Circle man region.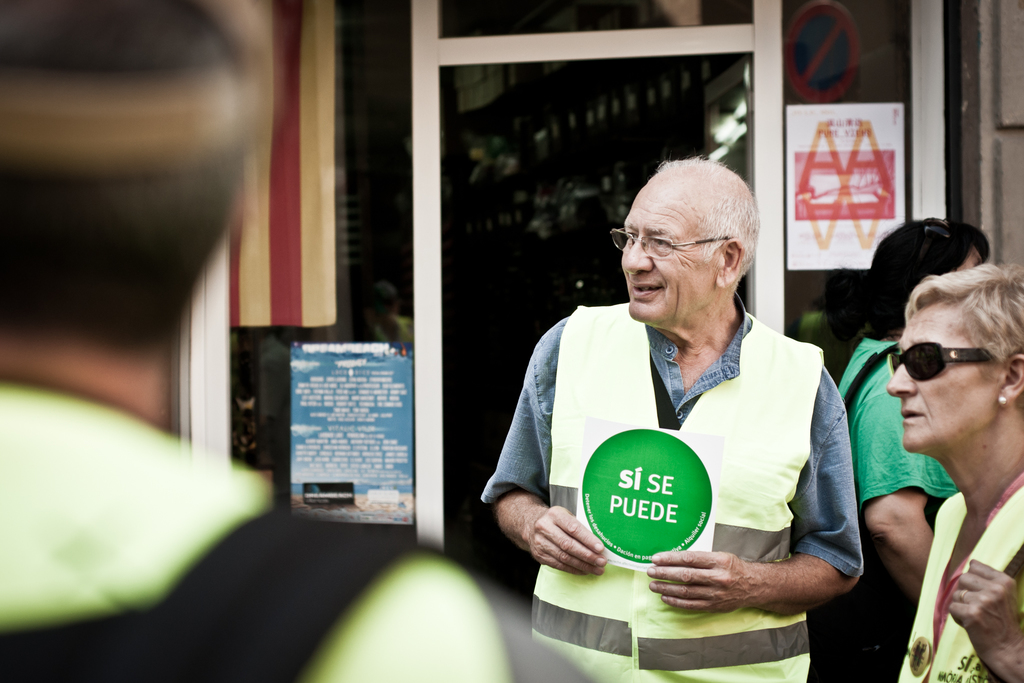
Region: box=[0, 0, 628, 682].
